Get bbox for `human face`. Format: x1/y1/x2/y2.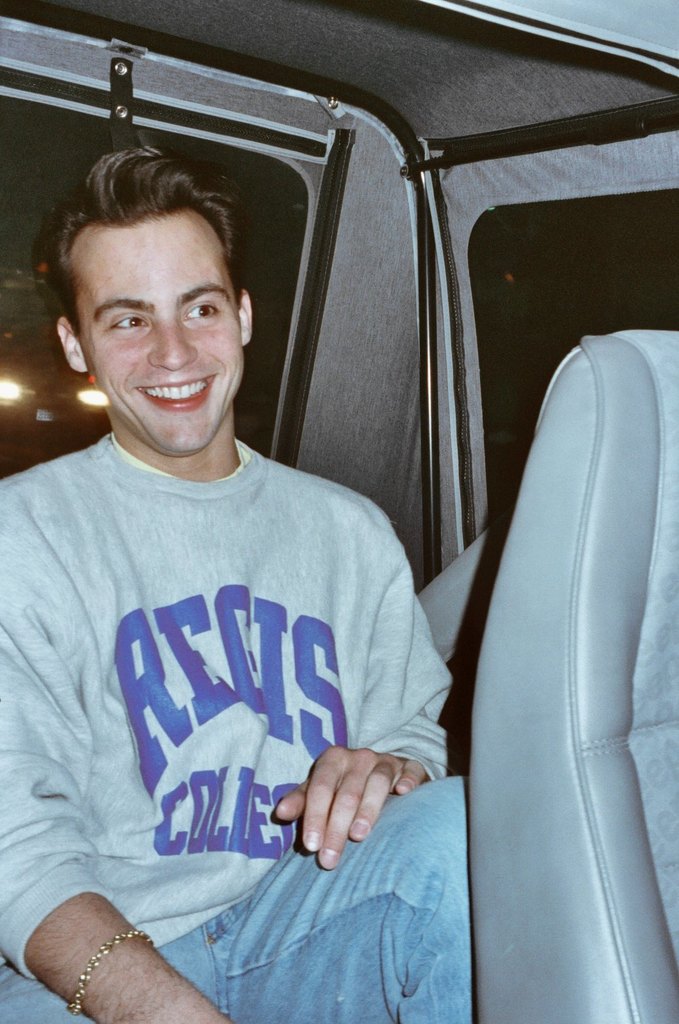
68/213/246/453.
